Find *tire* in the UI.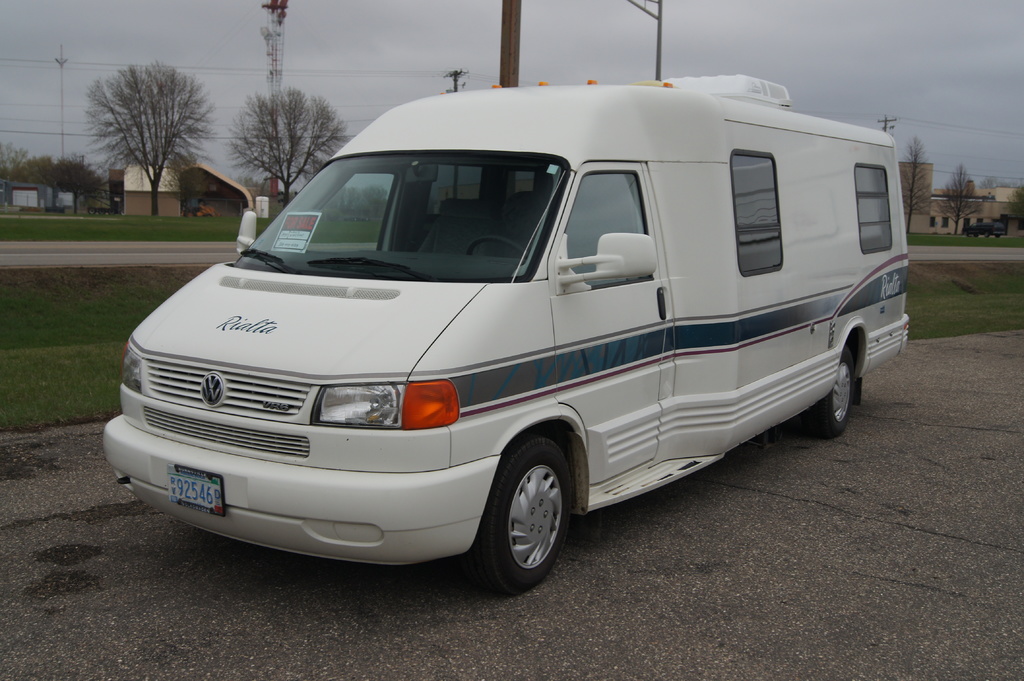
UI element at {"x1": 806, "y1": 346, "x2": 853, "y2": 440}.
